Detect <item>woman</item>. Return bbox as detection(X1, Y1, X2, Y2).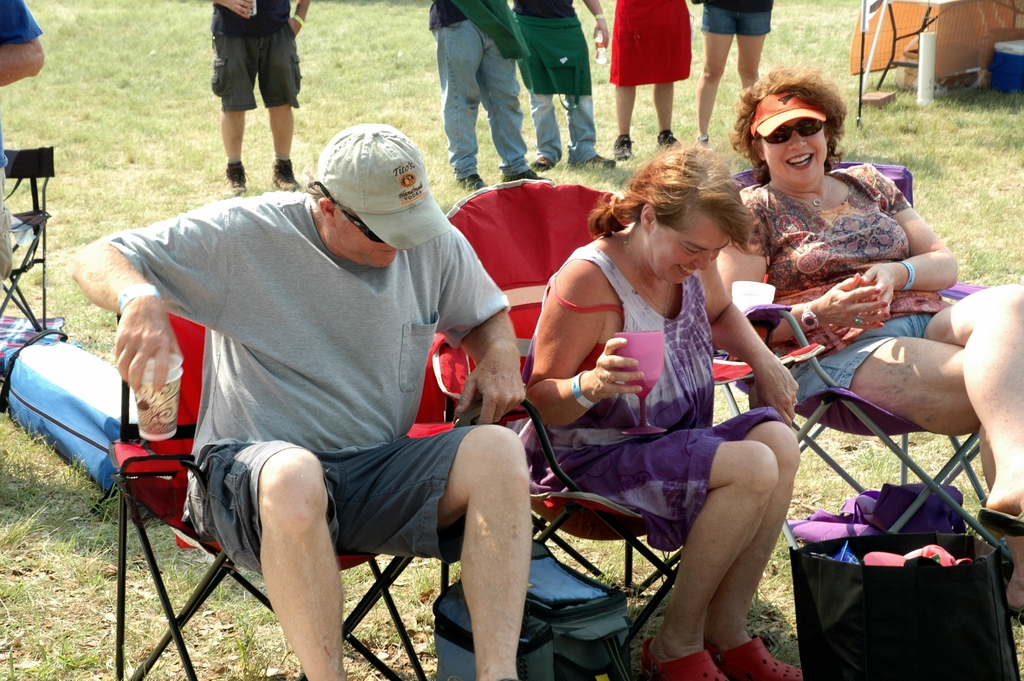
detection(692, 65, 1023, 613).
